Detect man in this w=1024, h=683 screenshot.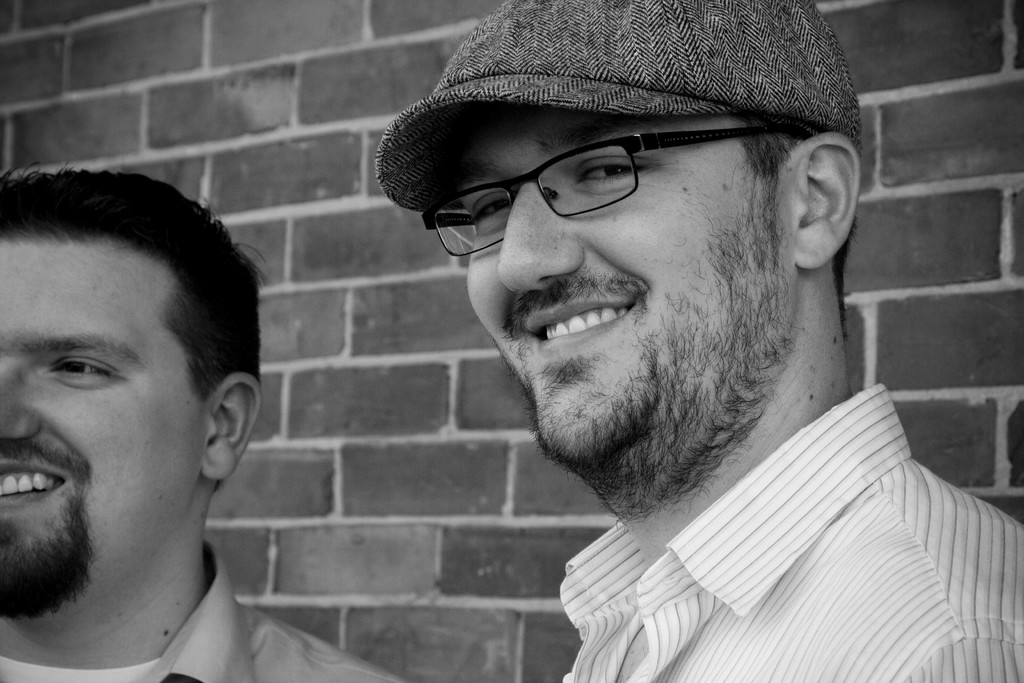
Detection: (left=374, top=0, right=1023, bottom=682).
